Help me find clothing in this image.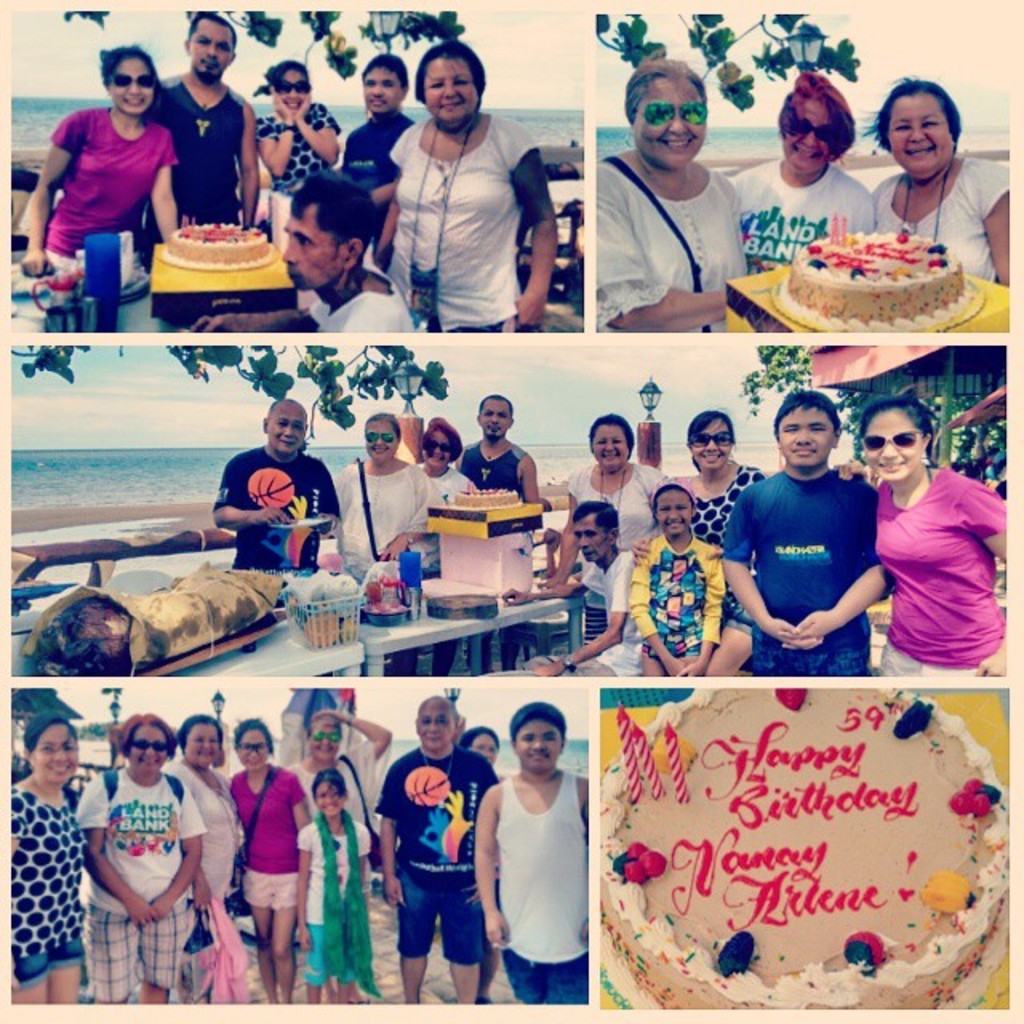
Found it: 214/437/338/560.
